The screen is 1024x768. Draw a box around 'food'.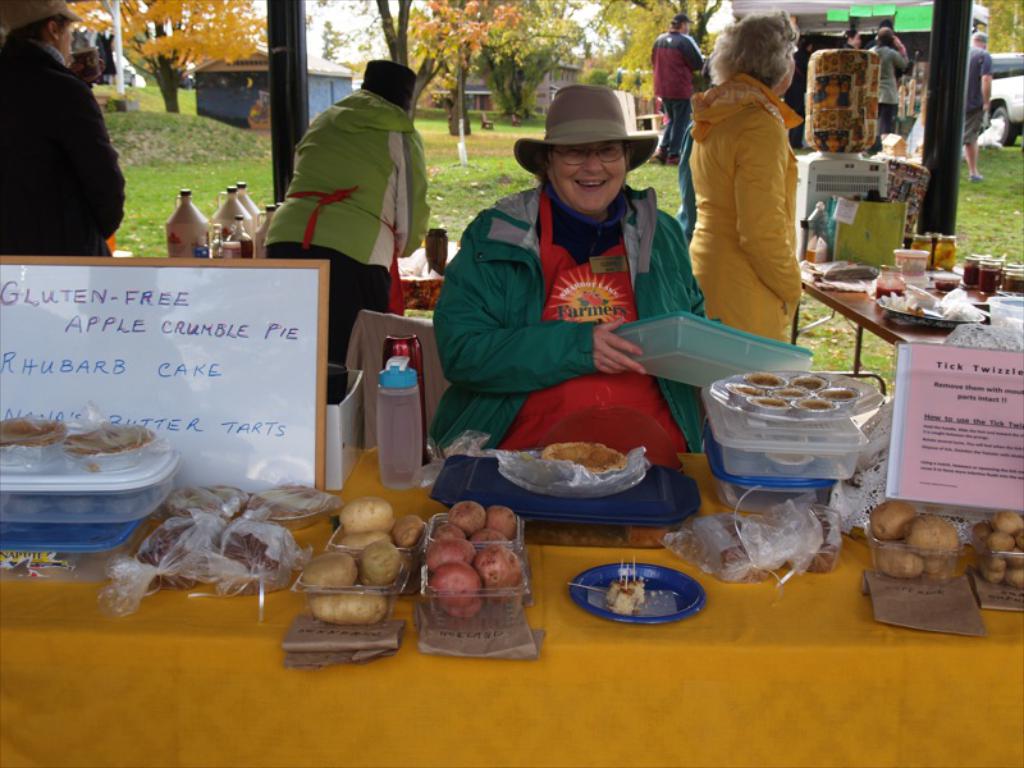
rect(969, 507, 1023, 586).
